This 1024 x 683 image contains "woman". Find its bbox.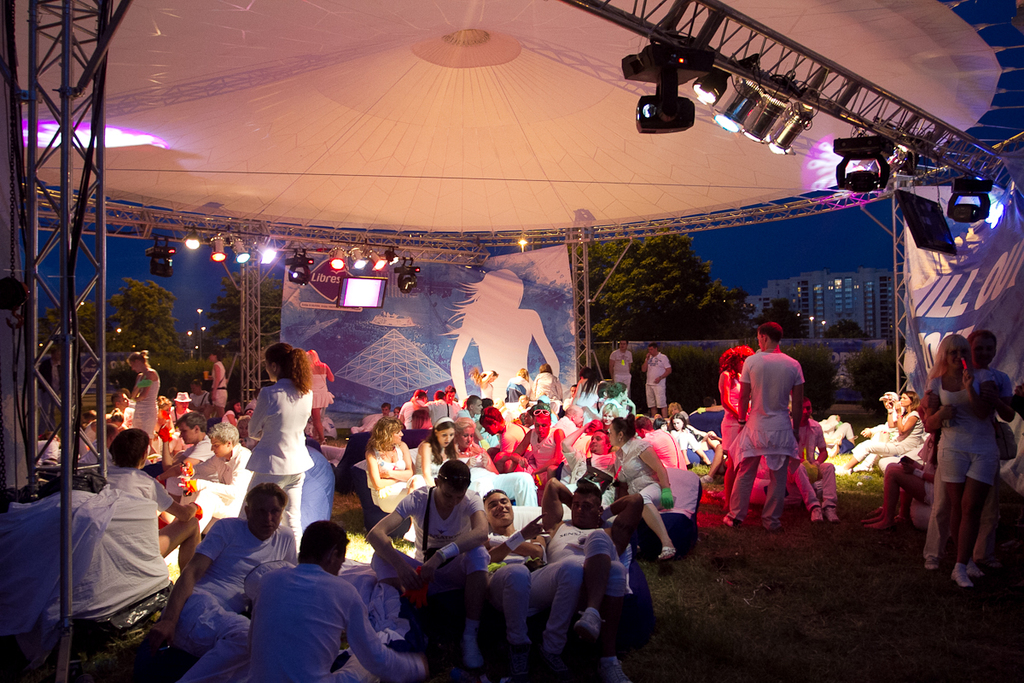
l=125, t=348, r=160, b=441.
